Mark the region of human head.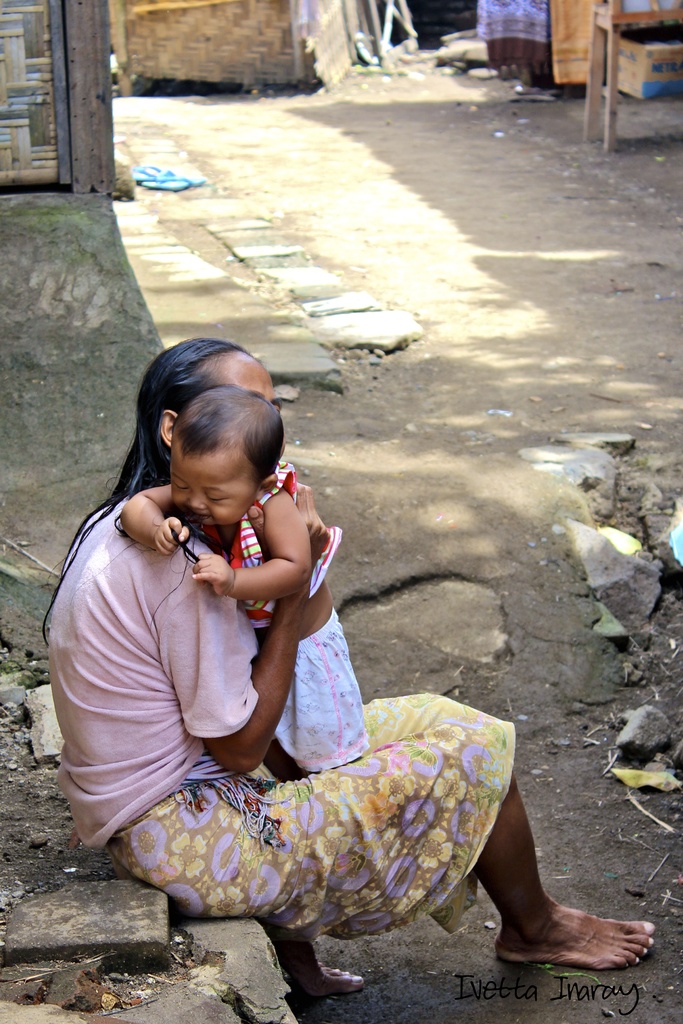
Region: 124,338,279,485.
